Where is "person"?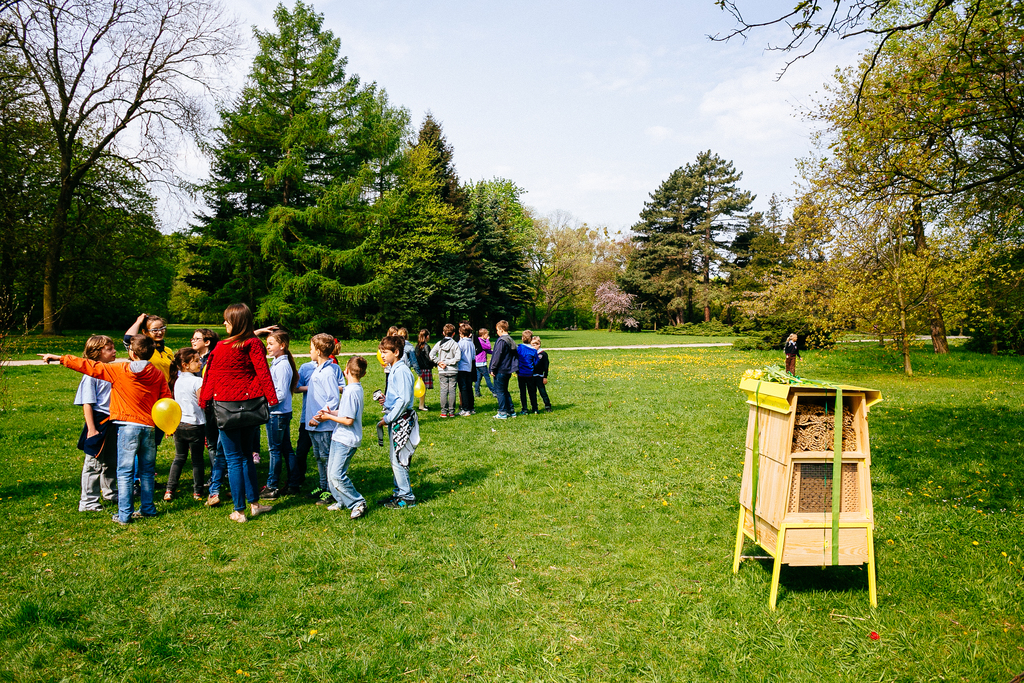
rect(379, 333, 416, 508).
